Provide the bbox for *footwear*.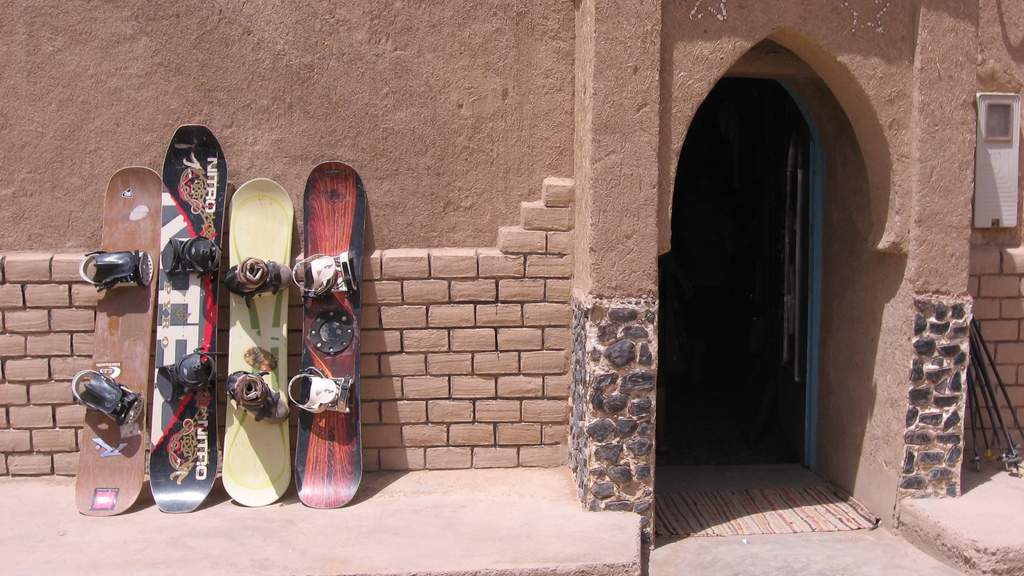
select_region(227, 255, 294, 299).
